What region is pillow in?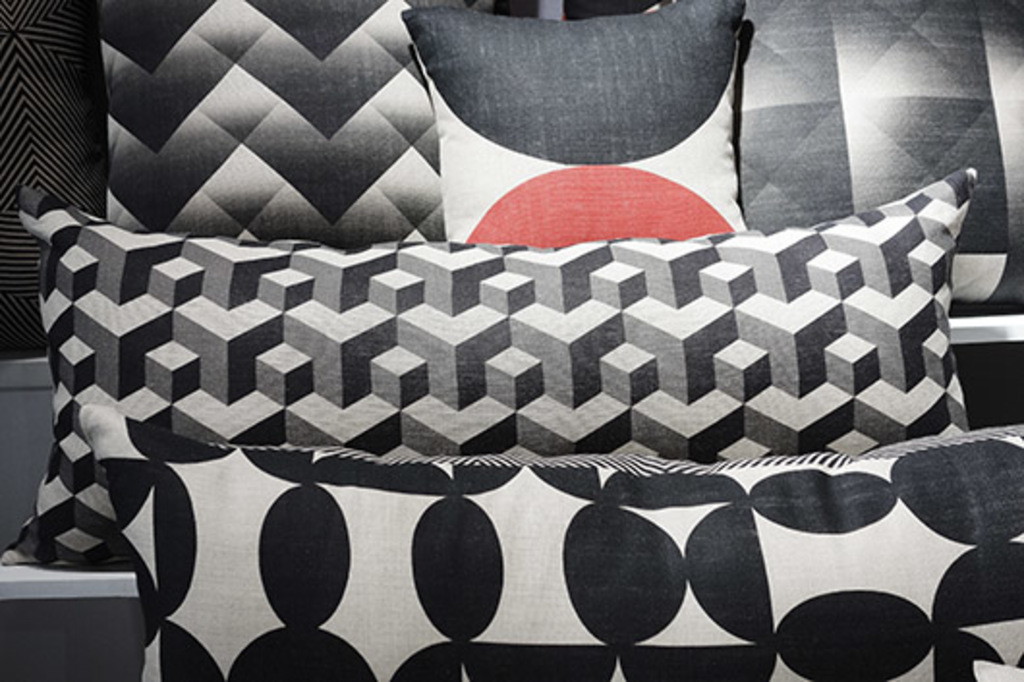
select_region(81, 417, 1022, 680).
